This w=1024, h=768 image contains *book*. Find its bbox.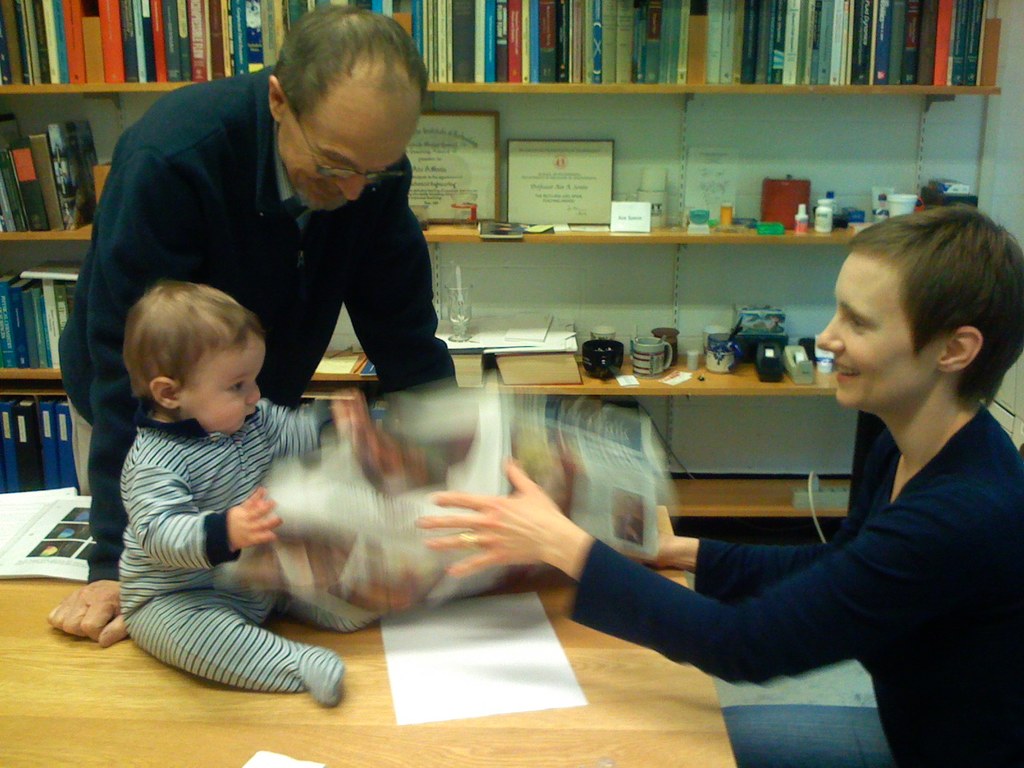
[0,491,91,586].
